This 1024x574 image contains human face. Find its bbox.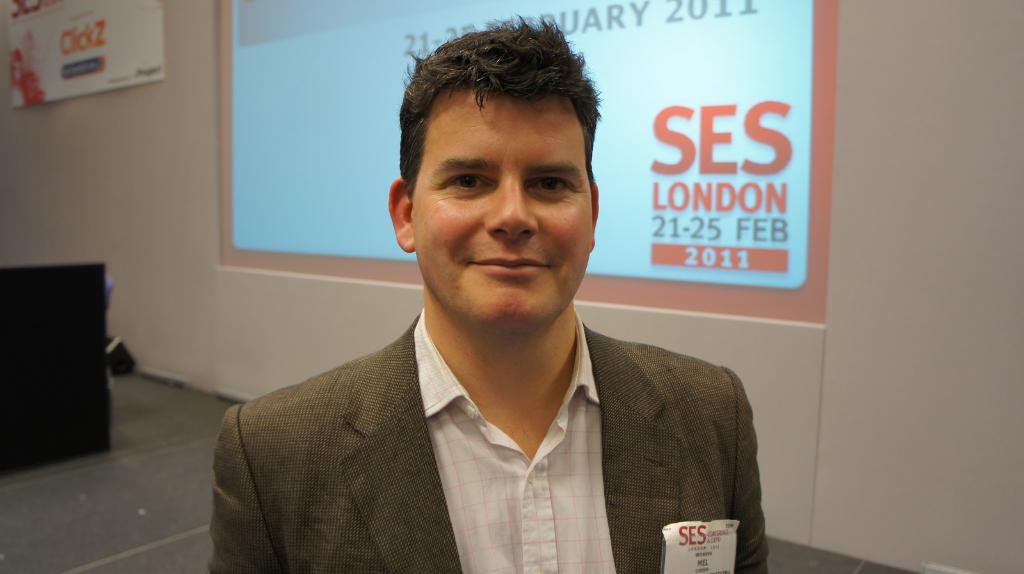
412 90 594 325.
